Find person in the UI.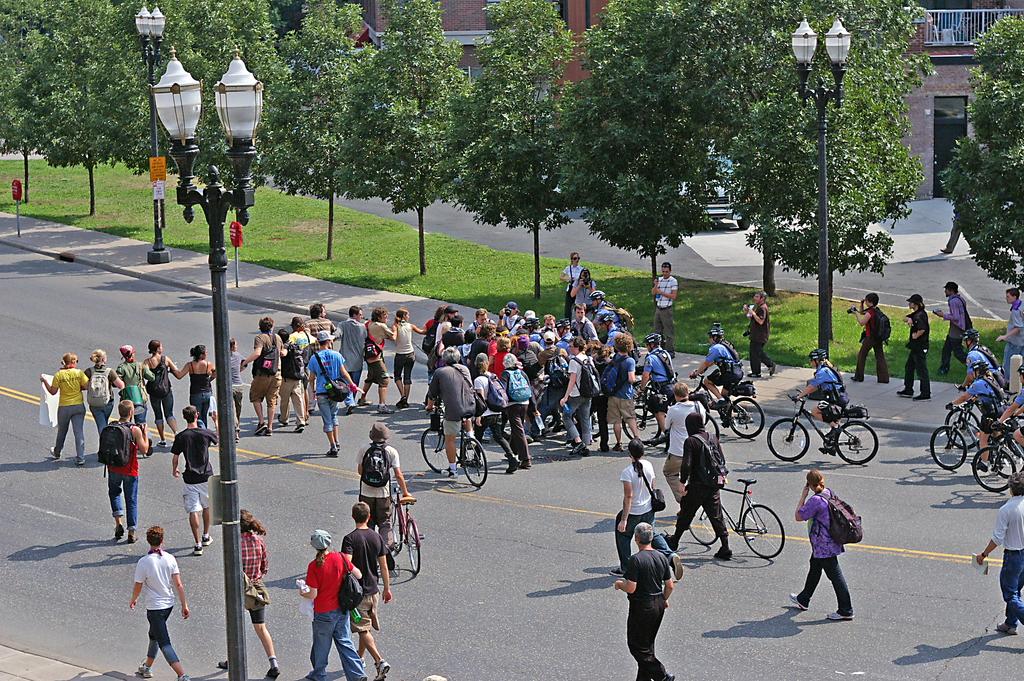
UI element at 337 498 394 680.
